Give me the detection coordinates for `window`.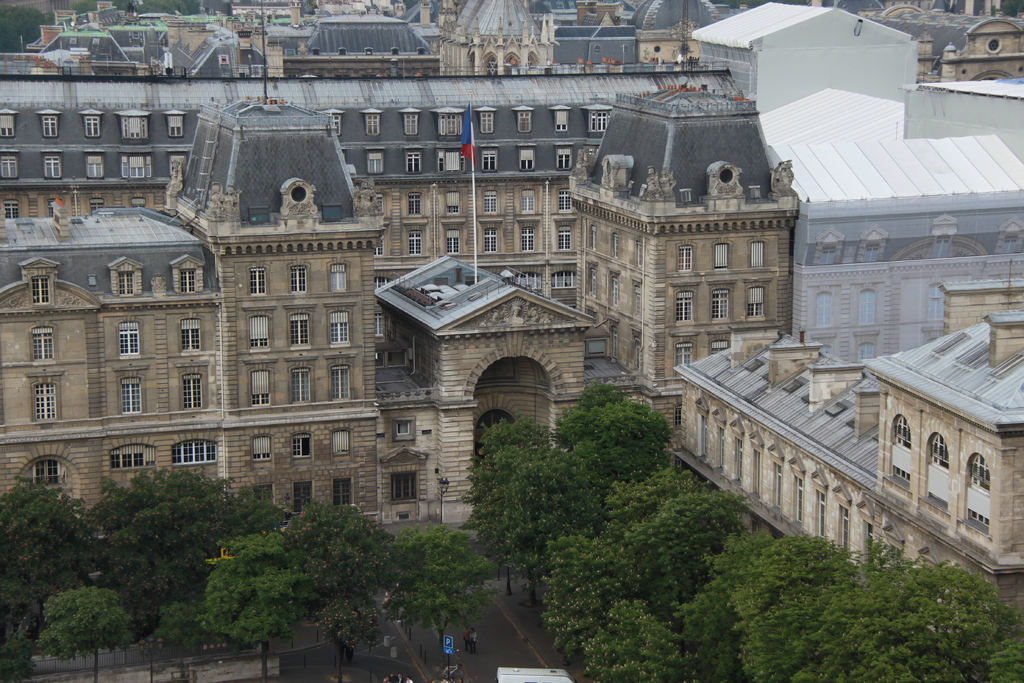
<region>367, 152, 387, 173</region>.
